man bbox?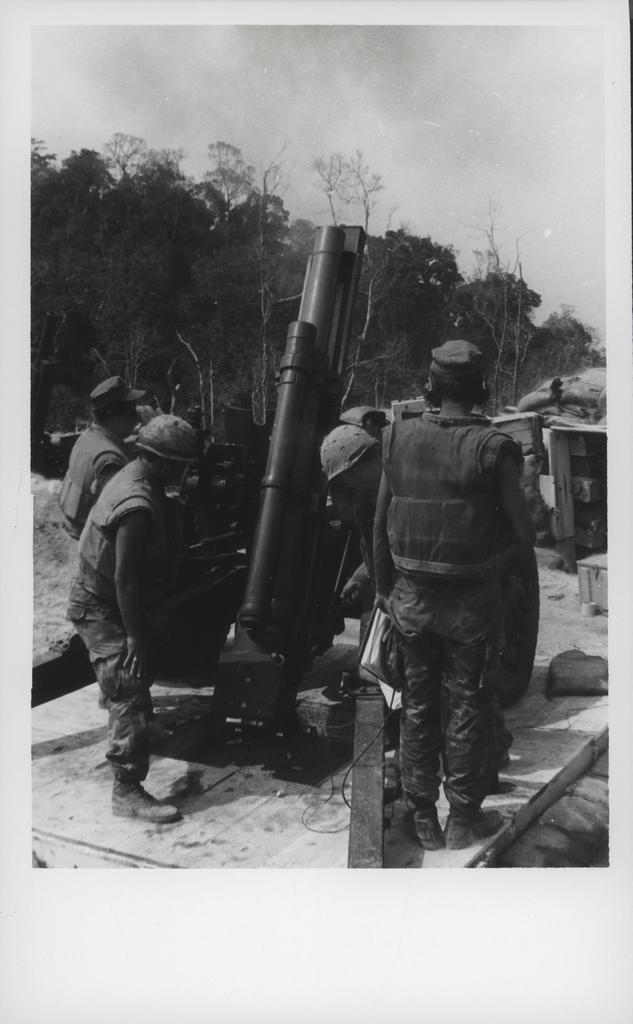
x1=344 y1=348 x2=548 y2=871
